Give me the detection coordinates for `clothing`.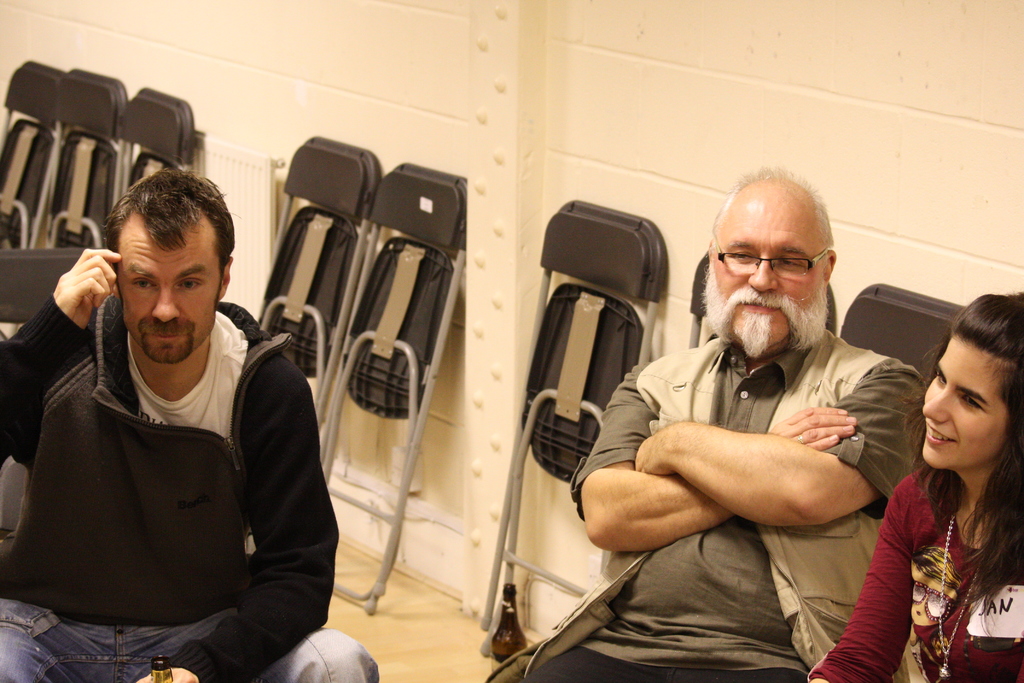
507, 628, 784, 682.
